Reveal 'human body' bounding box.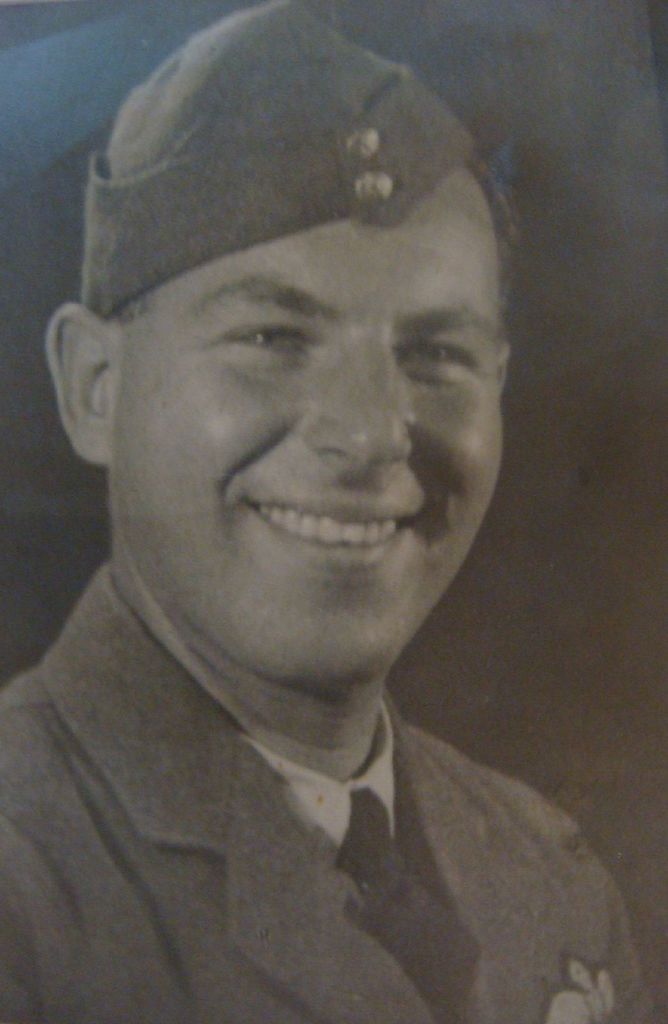
Revealed: {"x1": 7, "y1": 106, "x2": 602, "y2": 1017}.
